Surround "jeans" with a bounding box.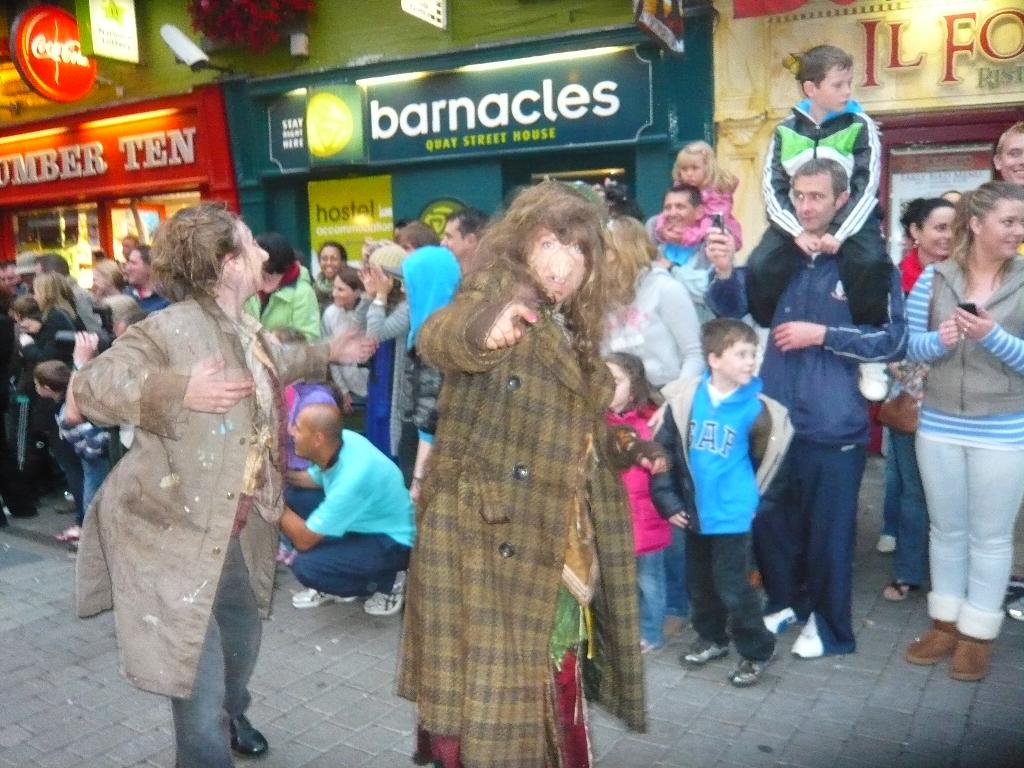
[916,430,1023,620].
